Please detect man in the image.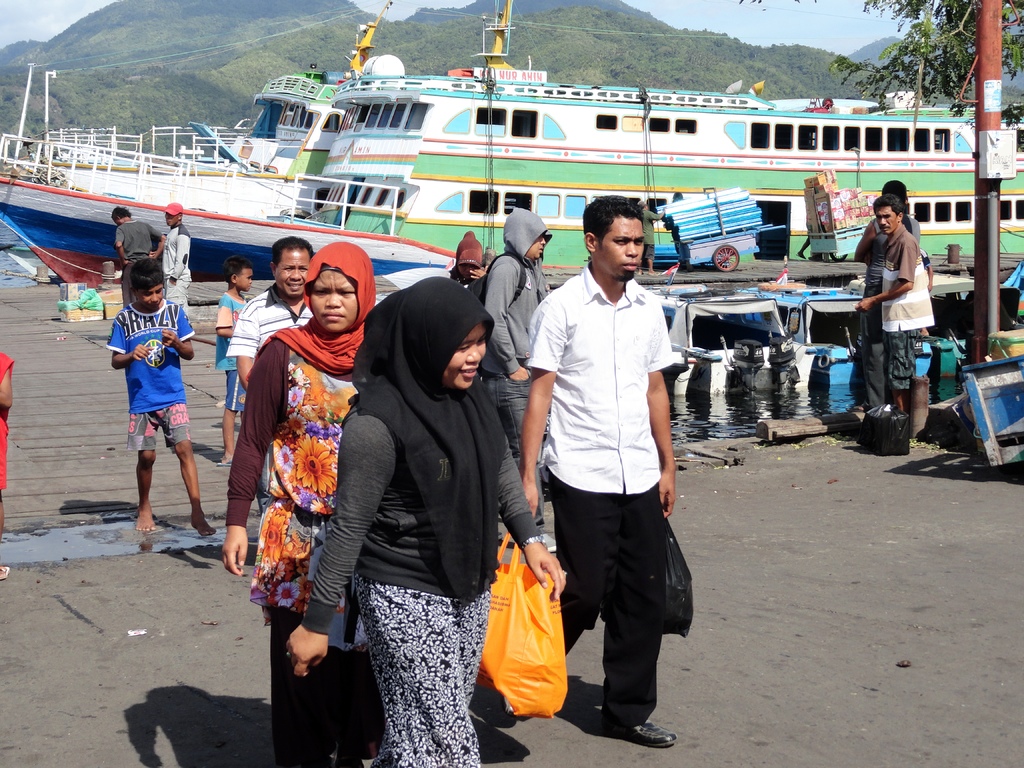
x1=852, y1=195, x2=932, y2=406.
